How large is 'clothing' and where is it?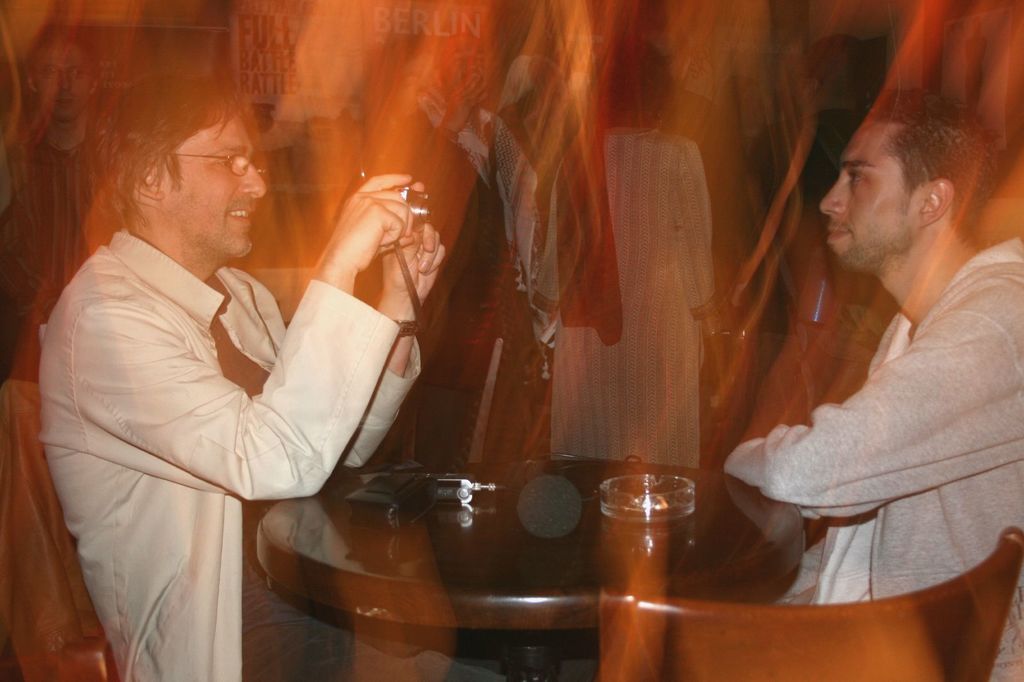
Bounding box: [x1=720, y1=228, x2=1023, y2=601].
